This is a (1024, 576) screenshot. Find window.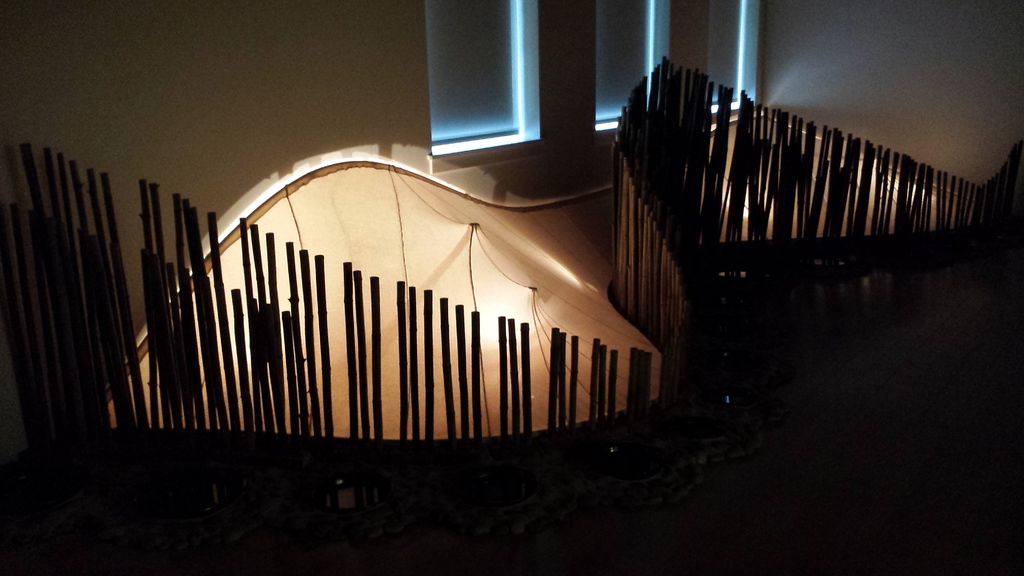
Bounding box: select_region(589, 0, 758, 129).
